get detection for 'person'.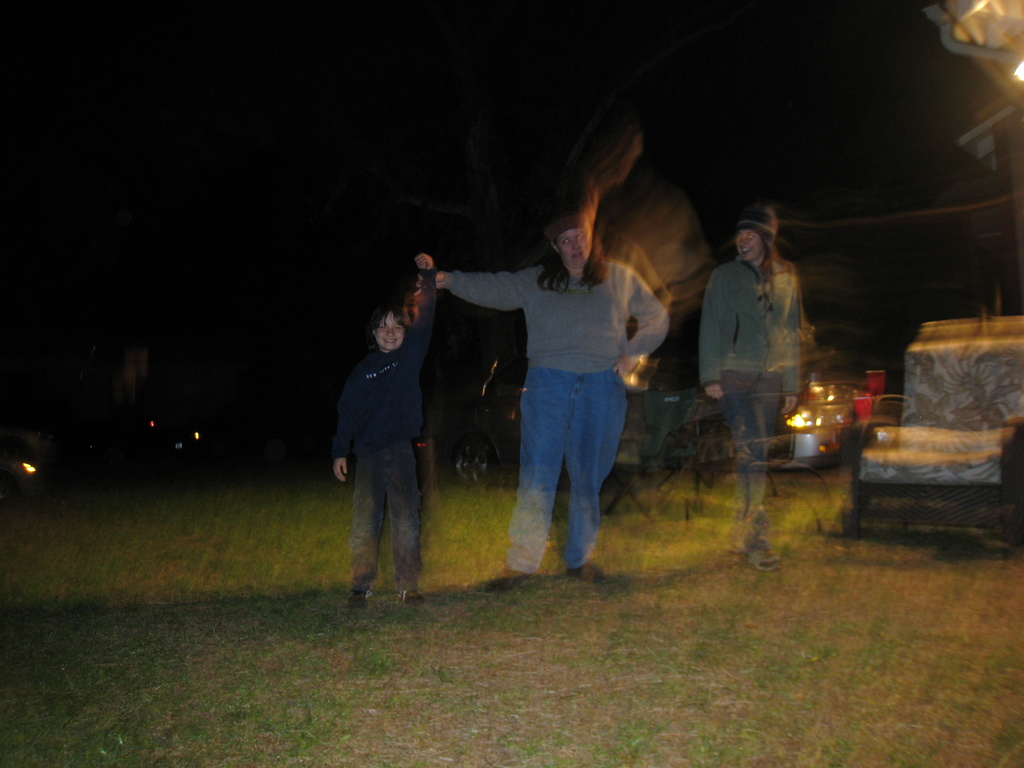
Detection: bbox=(436, 210, 671, 589).
